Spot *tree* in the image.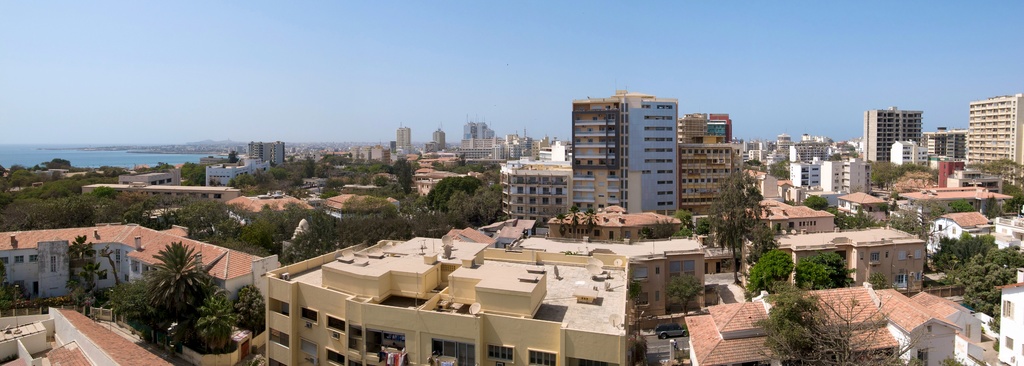
*tree* found at [177, 198, 293, 262].
